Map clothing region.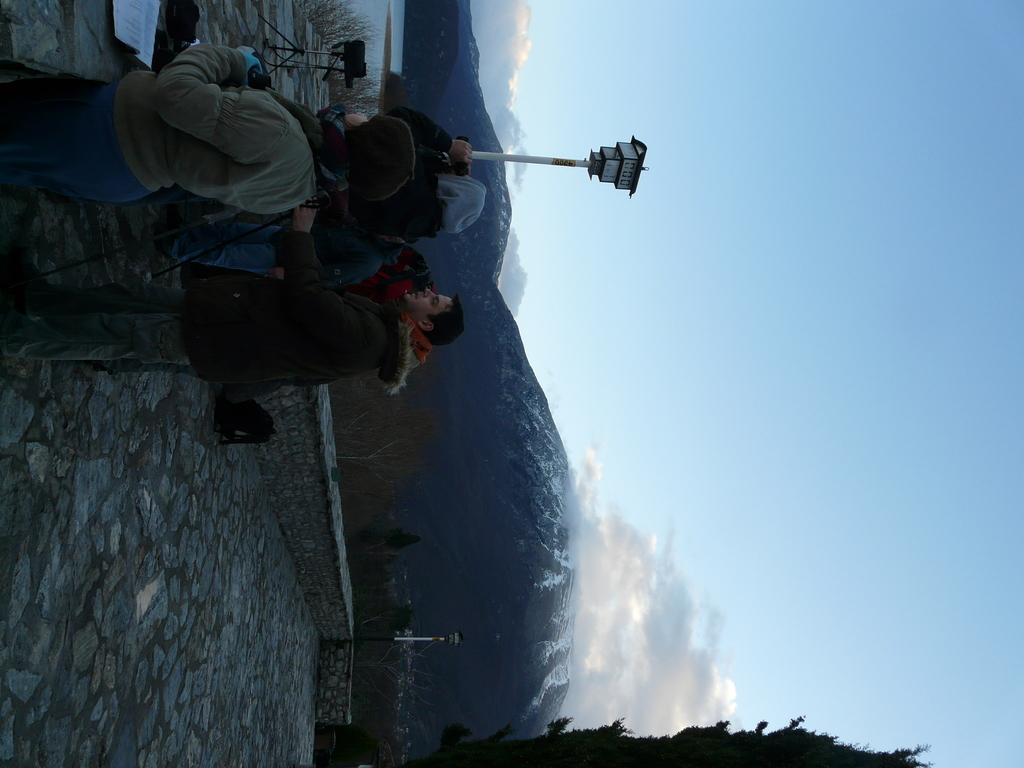
Mapped to select_region(1, 44, 328, 216).
